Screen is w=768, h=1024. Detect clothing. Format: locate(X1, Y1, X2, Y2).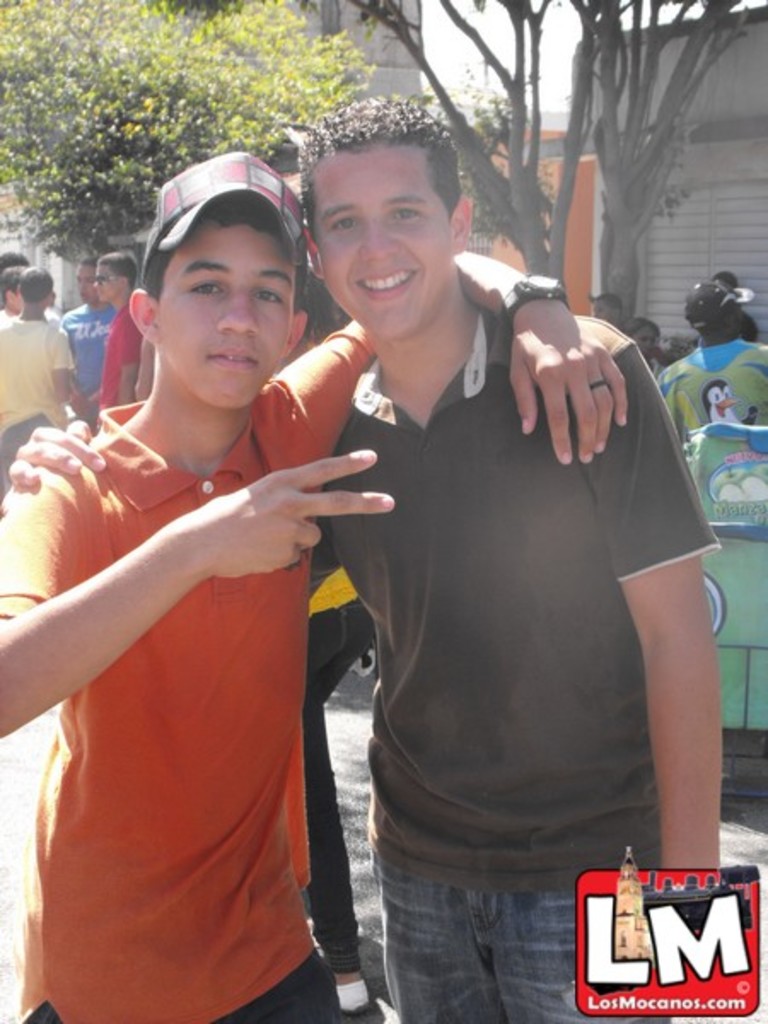
locate(92, 302, 147, 428).
